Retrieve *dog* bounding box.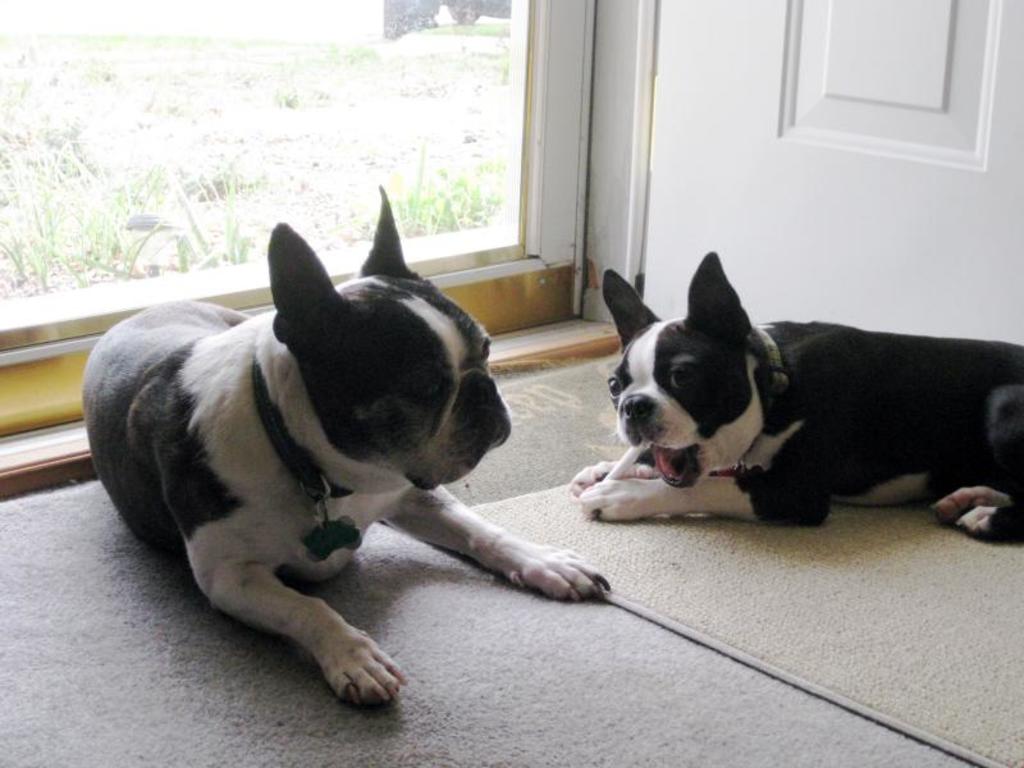
Bounding box: 78:184:613:713.
